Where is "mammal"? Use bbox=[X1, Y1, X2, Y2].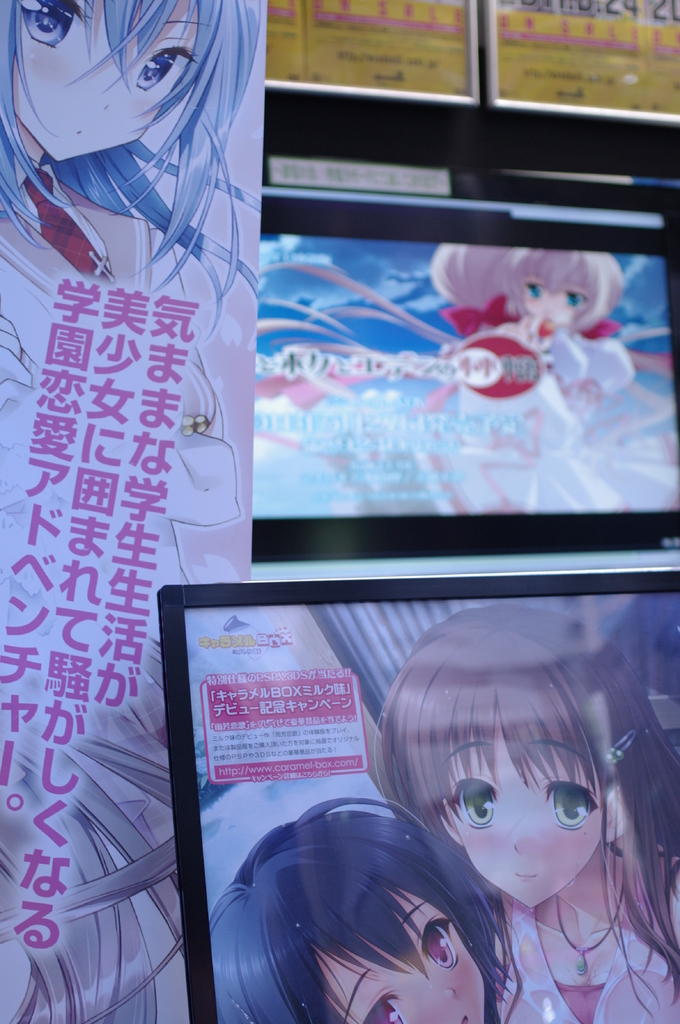
bbox=[512, 237, 631, 431].
